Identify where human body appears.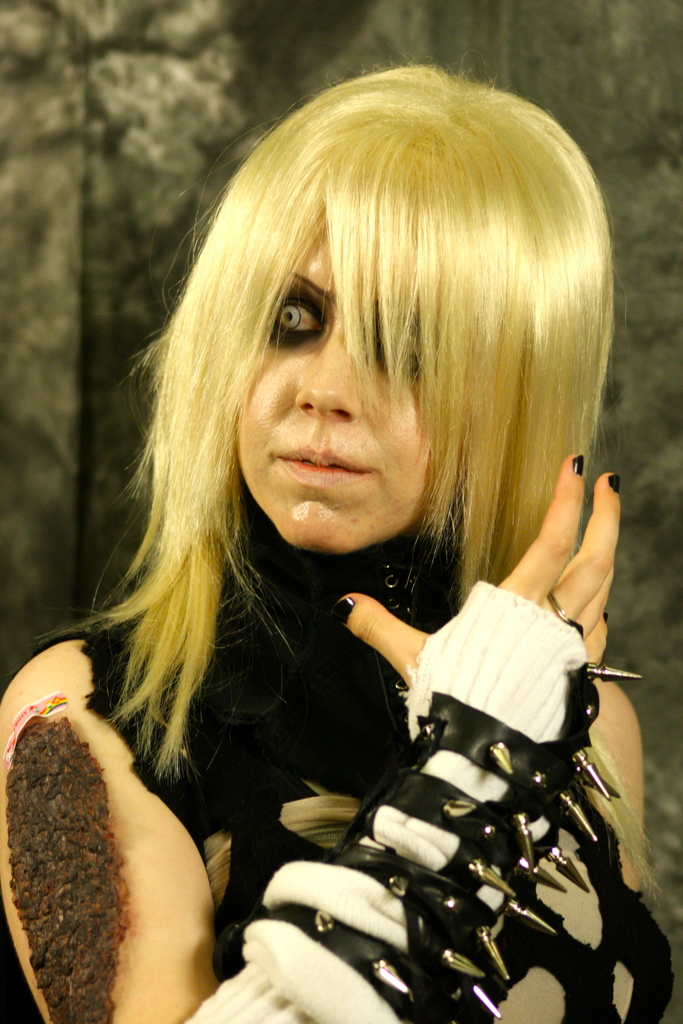
Appears at Rect(70, 153, 621, 1023).
